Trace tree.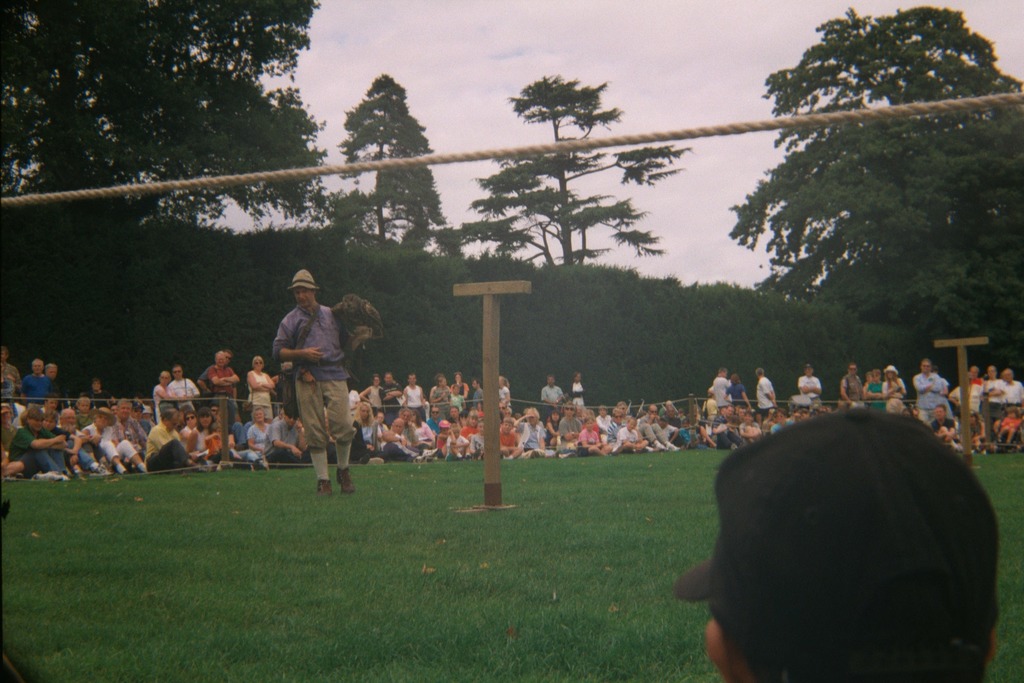
Traced to [x1=456, y1=73, x2=698, y2=269].
